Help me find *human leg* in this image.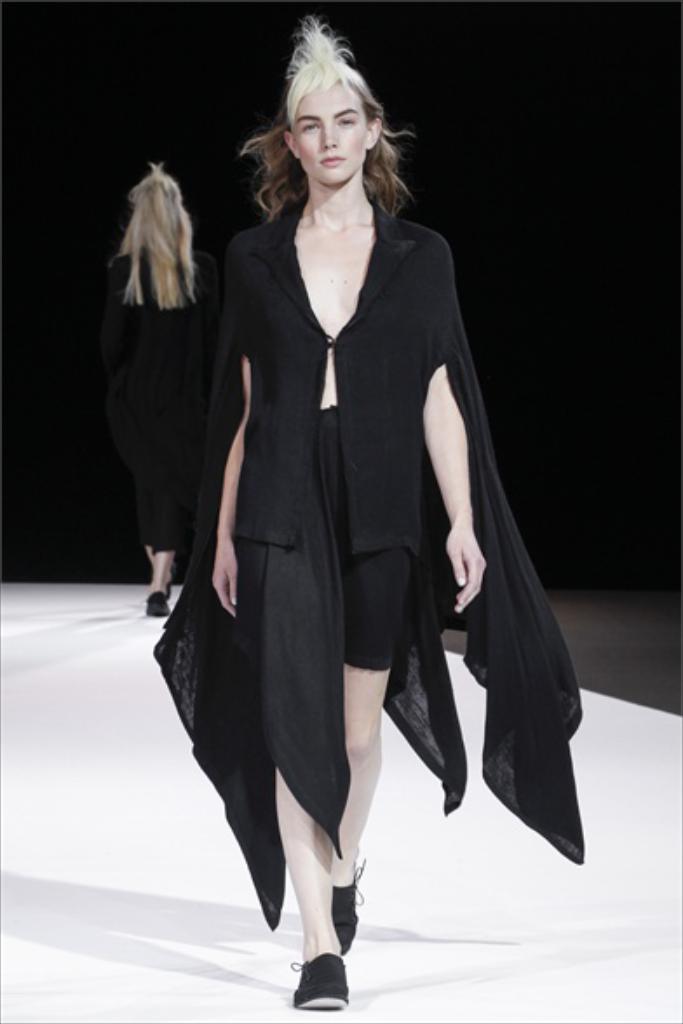
Found it: <box>328,451,409,956</box>.
